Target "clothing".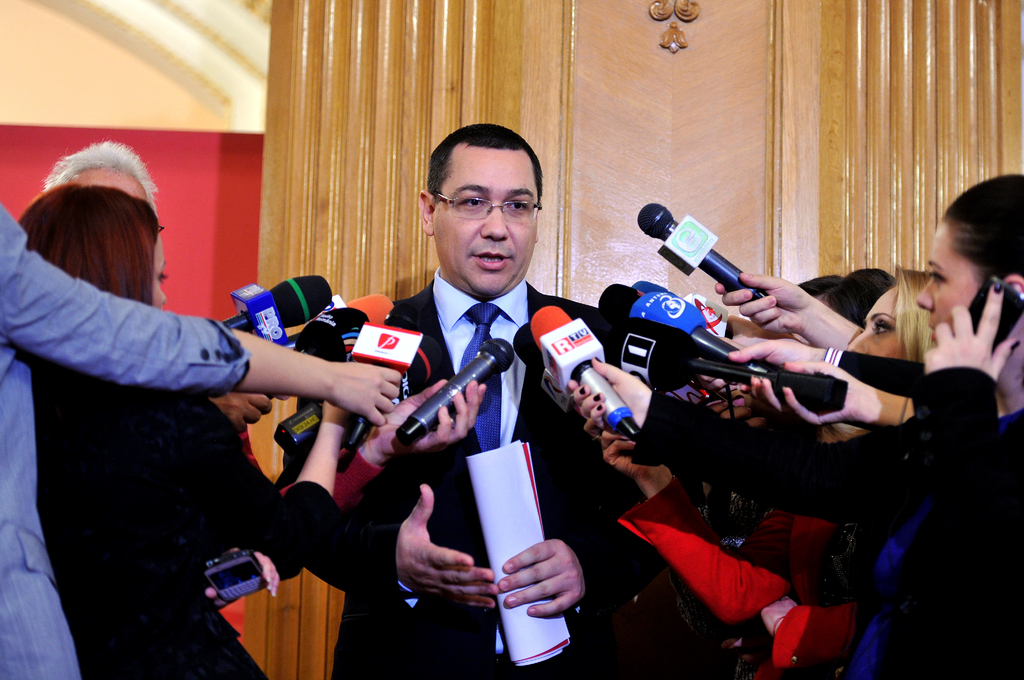
Target region: crop(271, 261, 598, 679).
